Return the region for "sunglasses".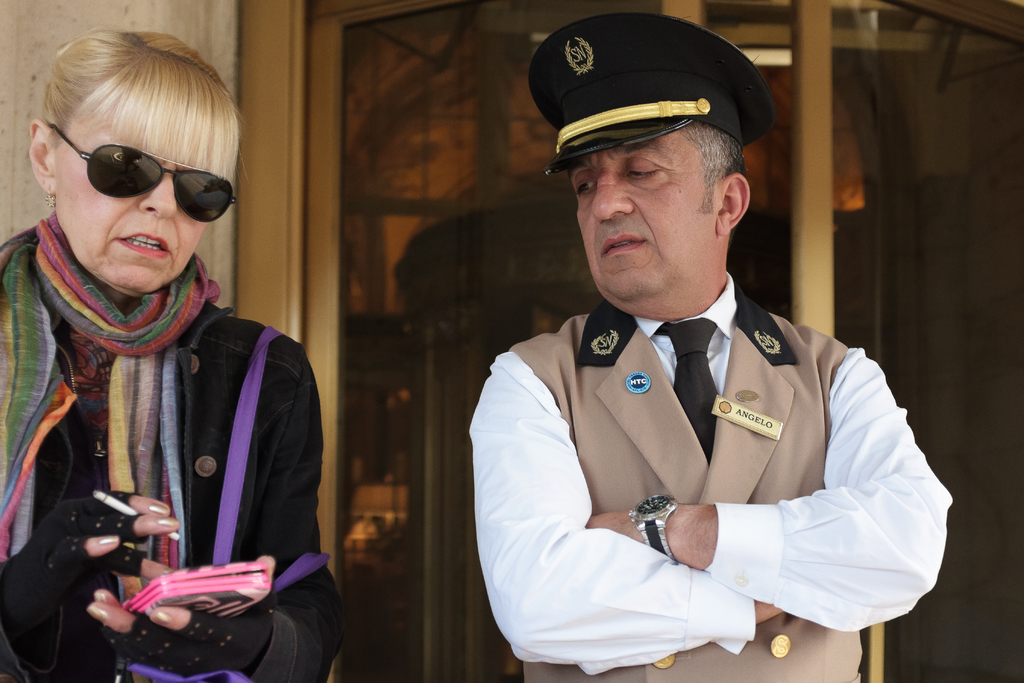
bbox=(45, 126, 238, 225).
